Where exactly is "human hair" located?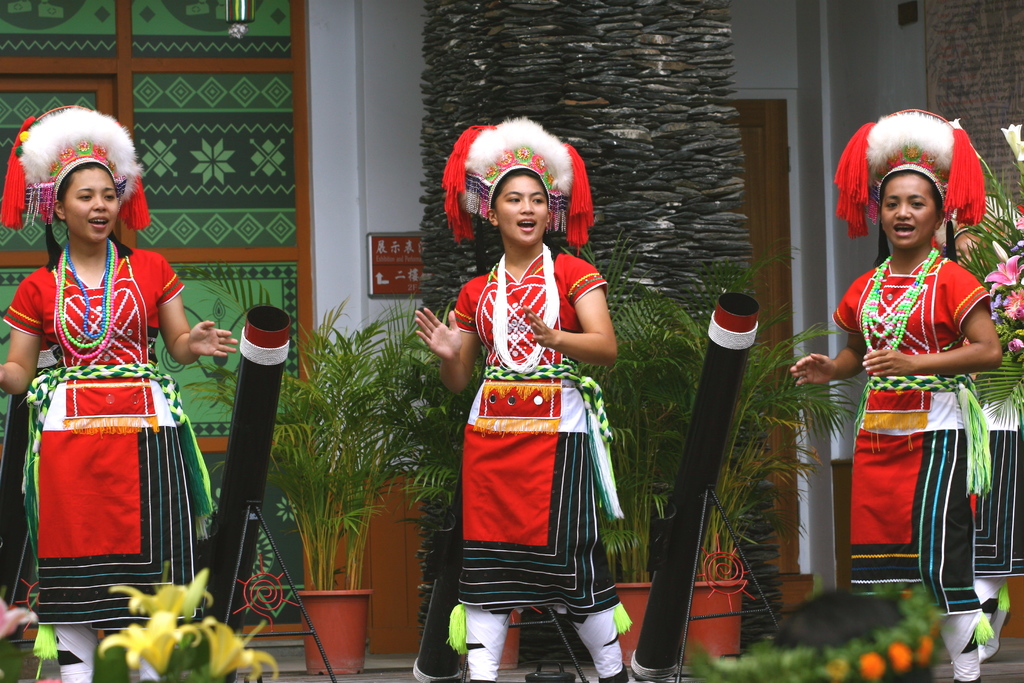
Its bounding box is box(44, 161, 138, 272).
